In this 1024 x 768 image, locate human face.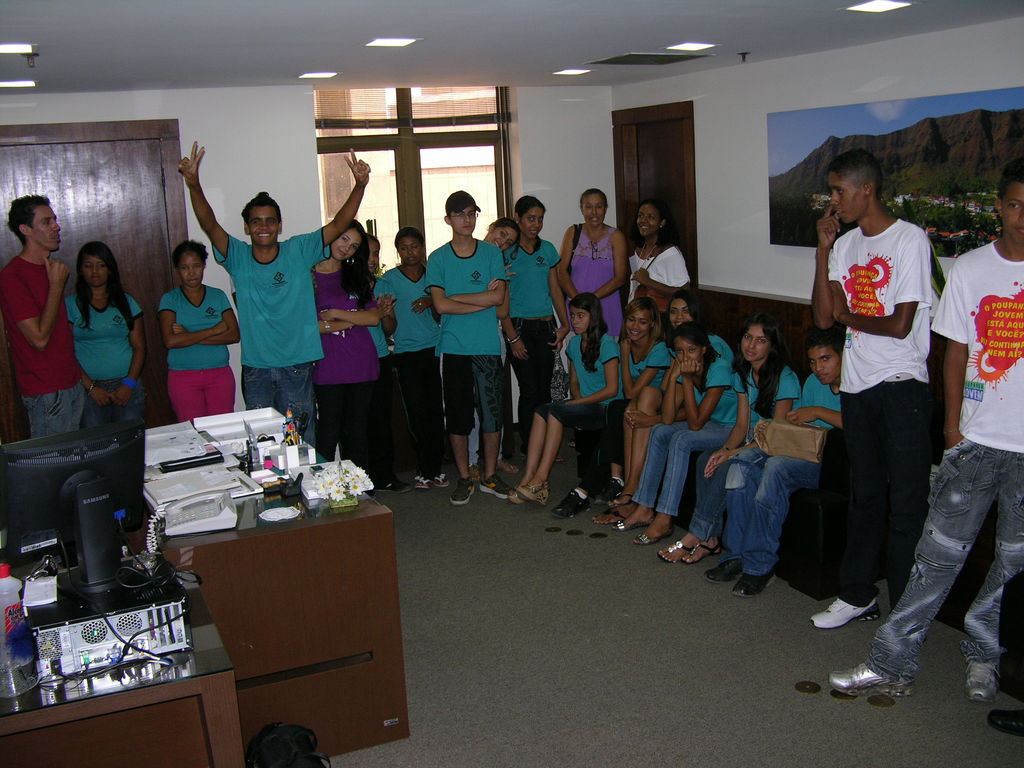
Bounding box: 449, 200, 476, 241.
